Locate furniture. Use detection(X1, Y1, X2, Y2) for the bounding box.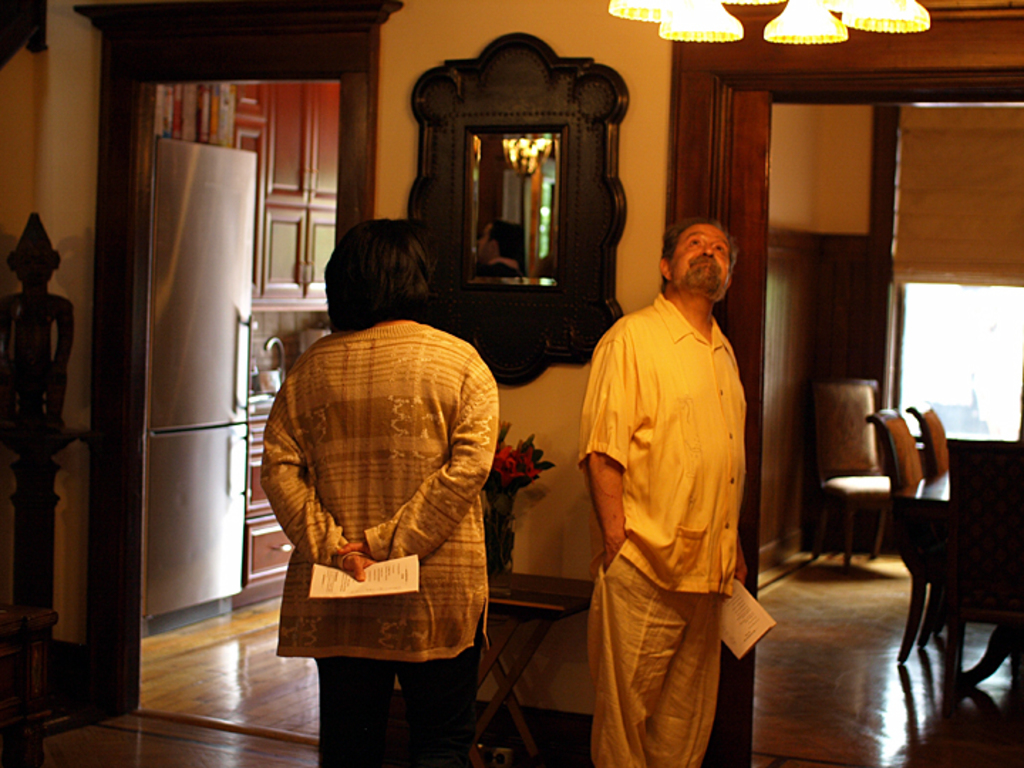
detection(907, 401, 949, 634).
